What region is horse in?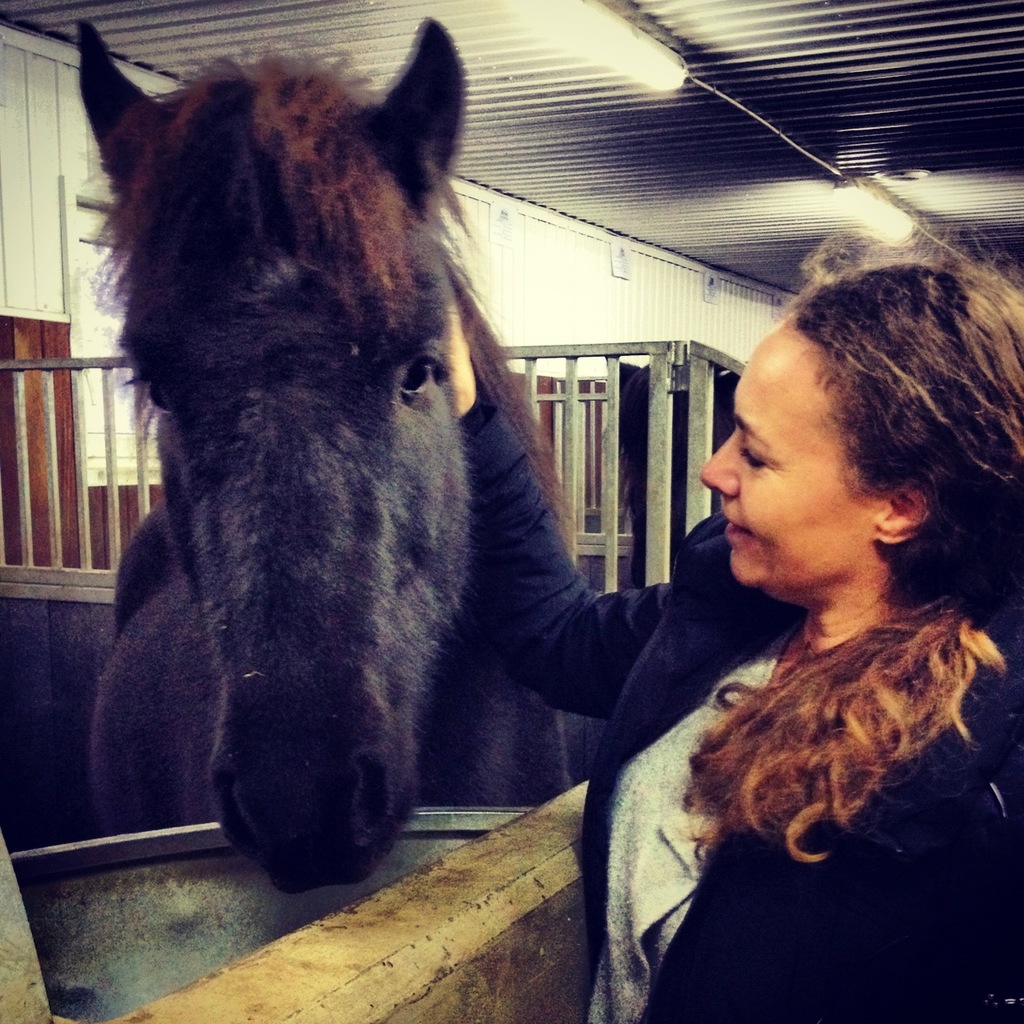
71 14 578 888.
